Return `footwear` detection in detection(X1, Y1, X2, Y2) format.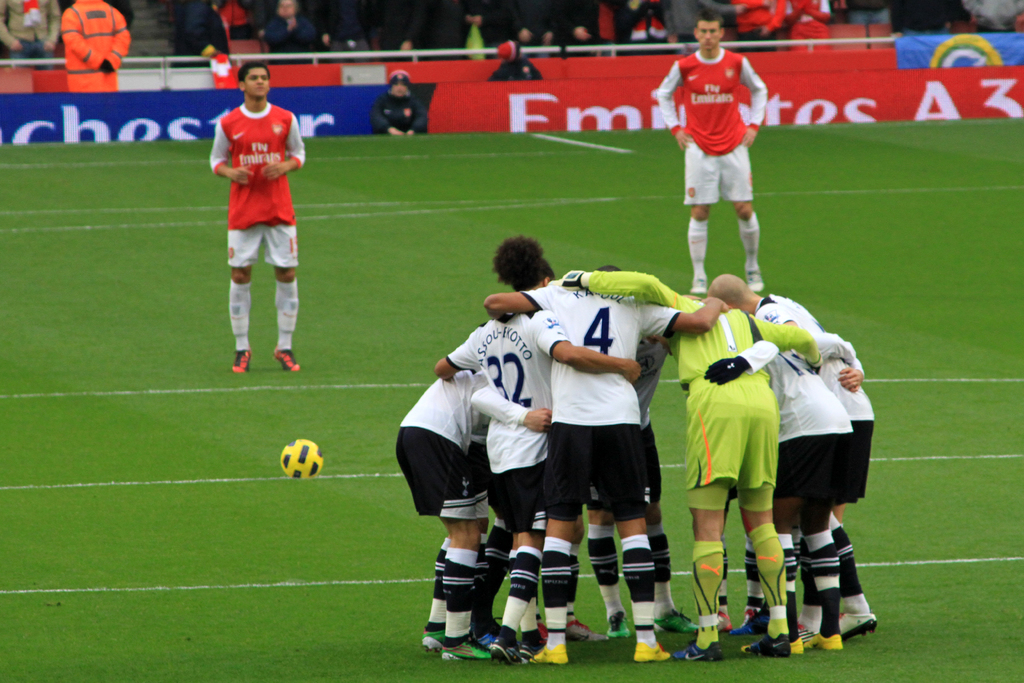
detection(653, 607, 698, 632).
